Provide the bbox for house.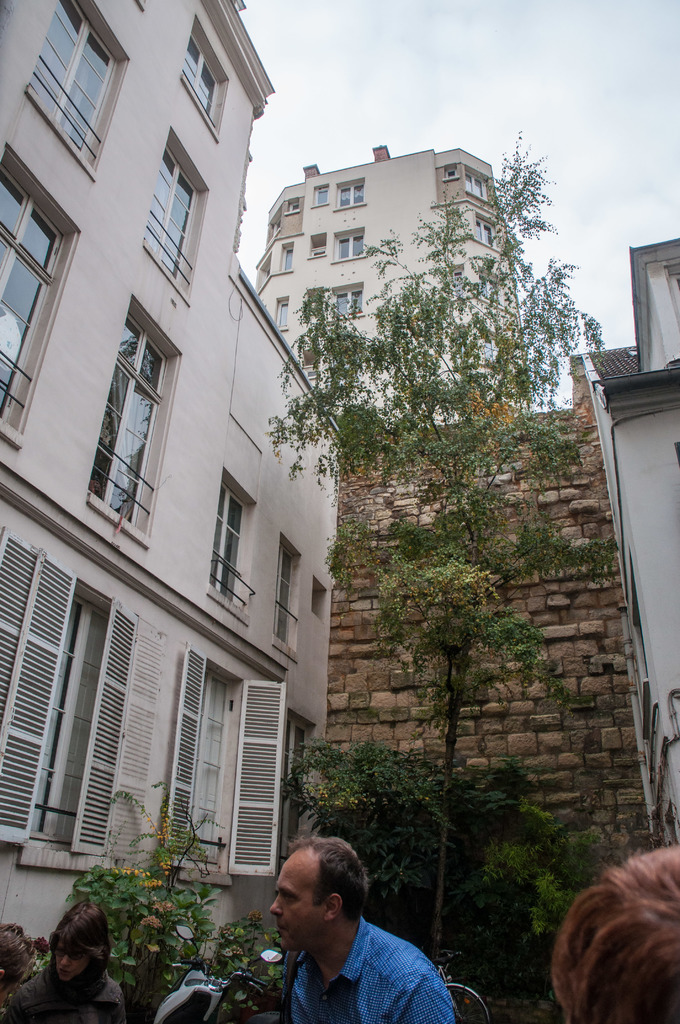
bbox=[0, 0, 343, 962].
